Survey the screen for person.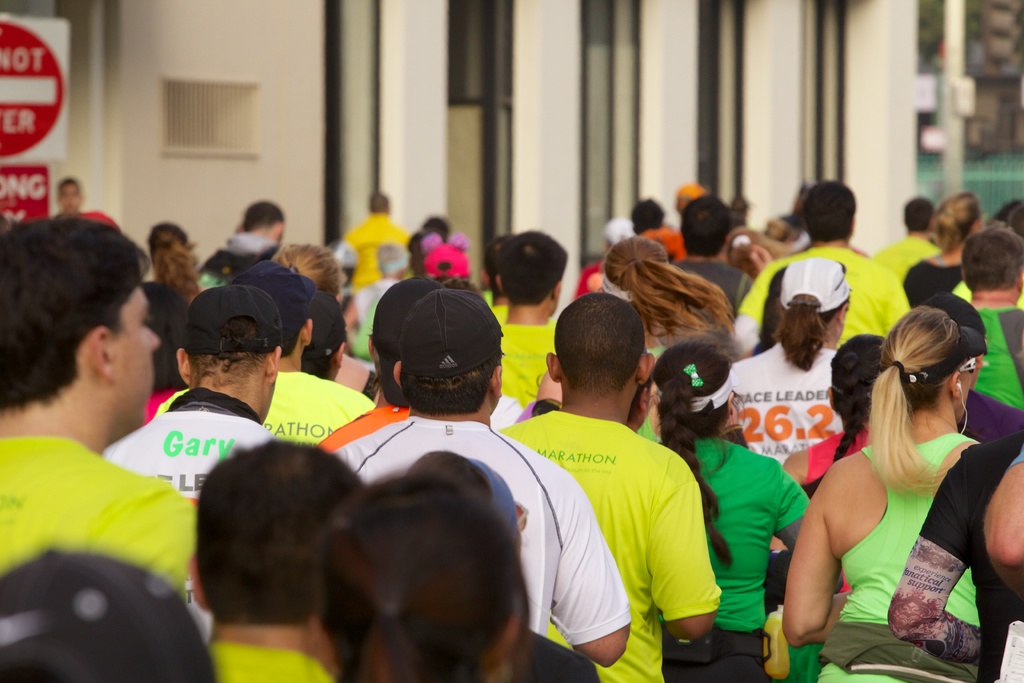
Survey found: l=268, t=231, r=377, b=396.
